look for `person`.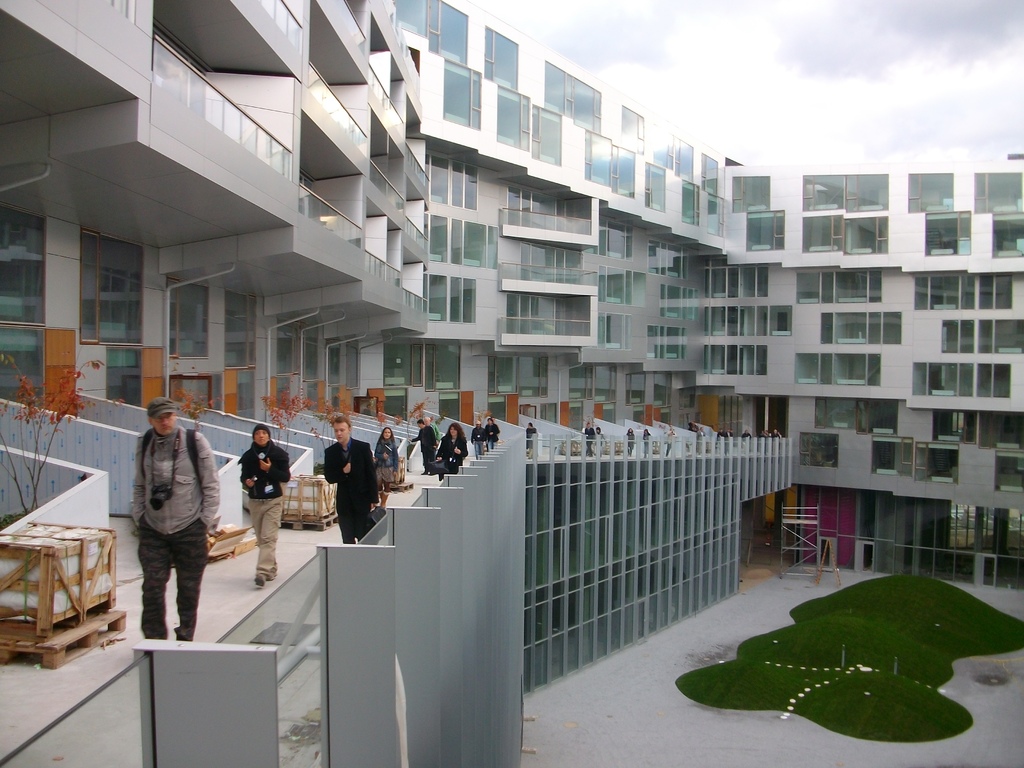
Found: rect(372, 428, 400, 498).
